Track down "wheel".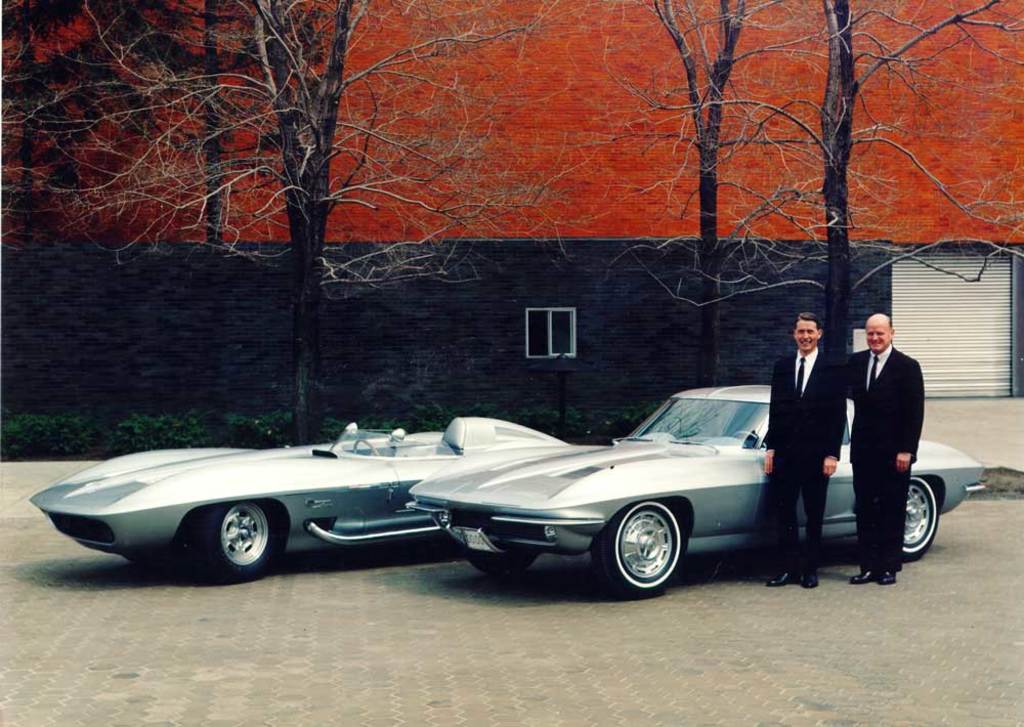
Tracked to bbox=[186, 500, 274, 579].
